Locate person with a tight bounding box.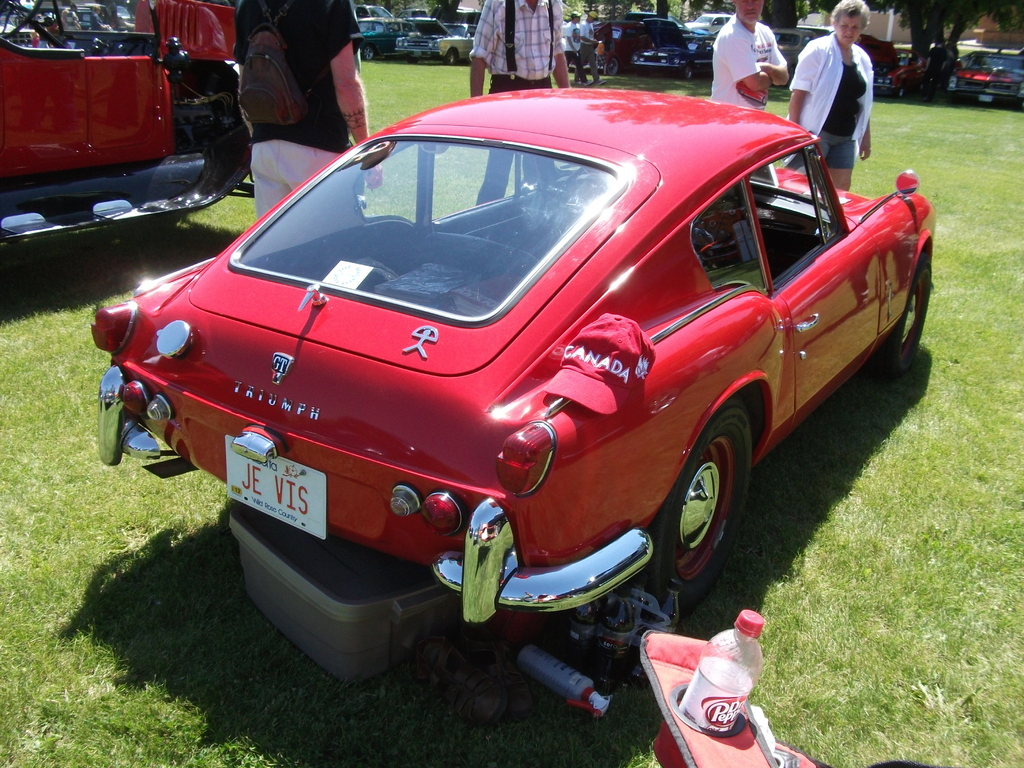
[x1=778, y1=8, x2=881, y2=178].
